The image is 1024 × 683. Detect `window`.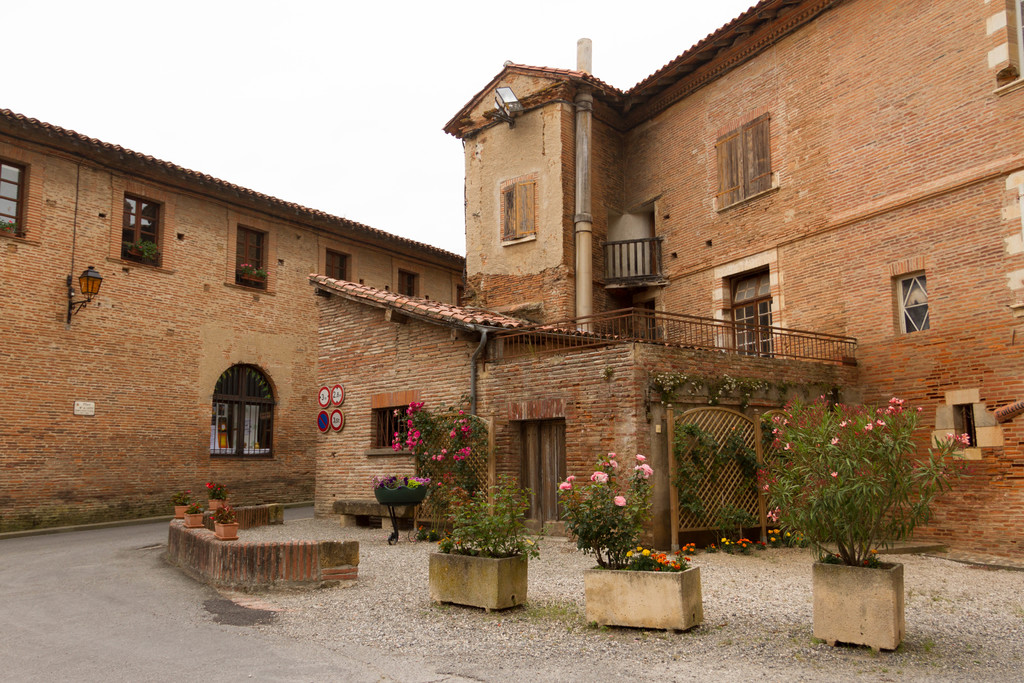
Detection: x1=708, y1=247, x2=791, y2=359.
